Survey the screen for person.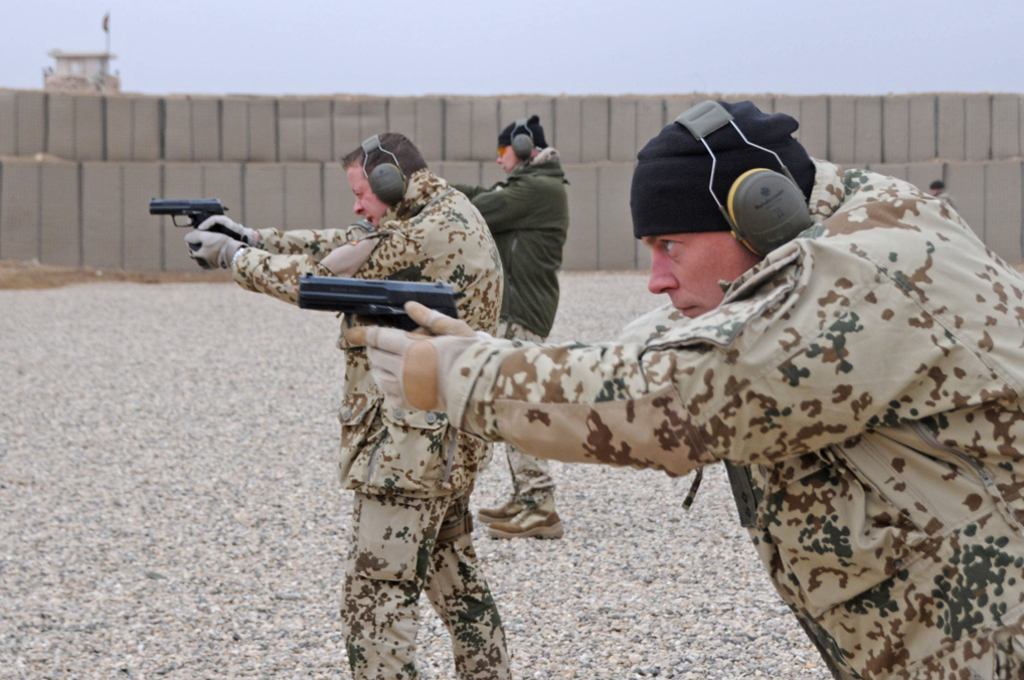
Survey found: crop(341, 96, 1023, 679).
